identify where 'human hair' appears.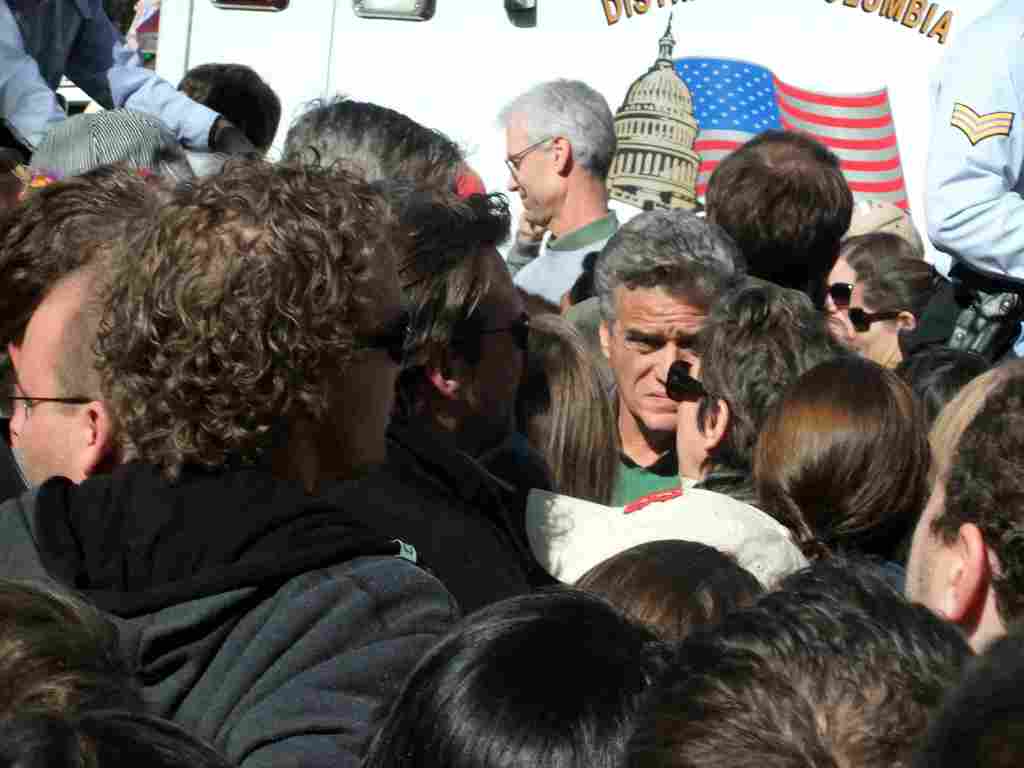
Appears at detection(906, 616, 1023, 767).
